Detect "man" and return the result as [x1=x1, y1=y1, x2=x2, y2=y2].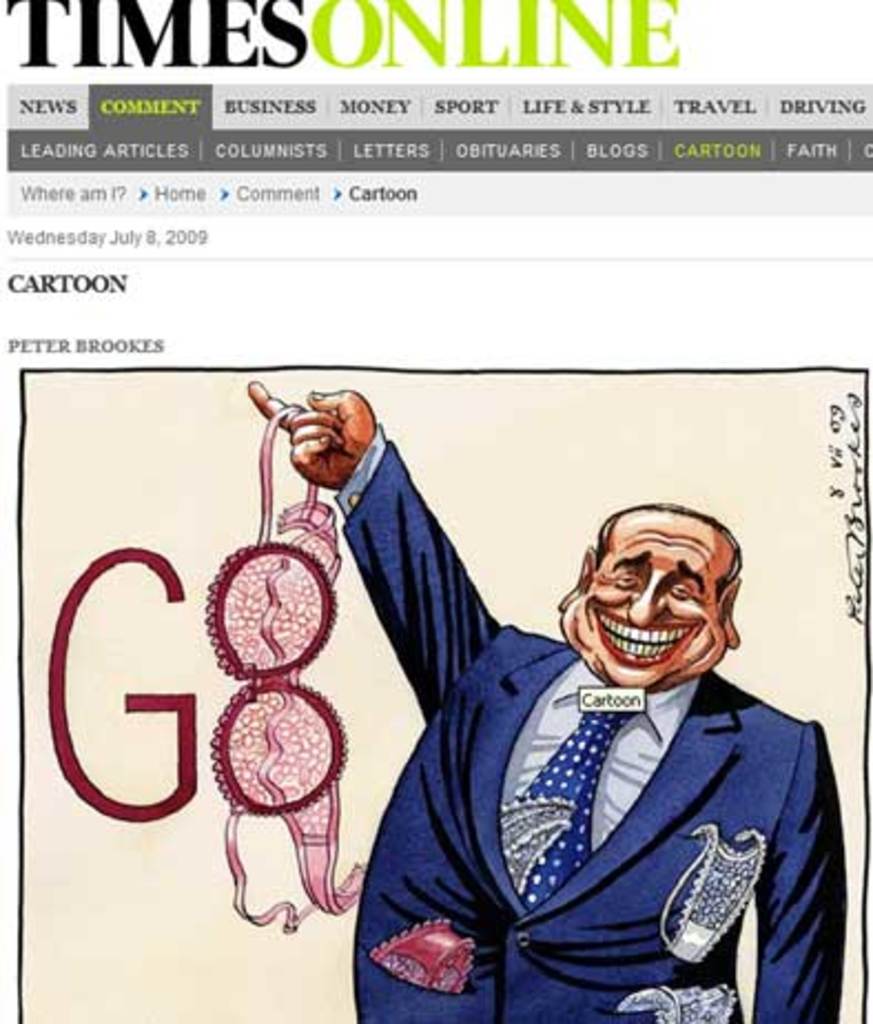
[x1=235, y1=386, x2=833, y2=993].
